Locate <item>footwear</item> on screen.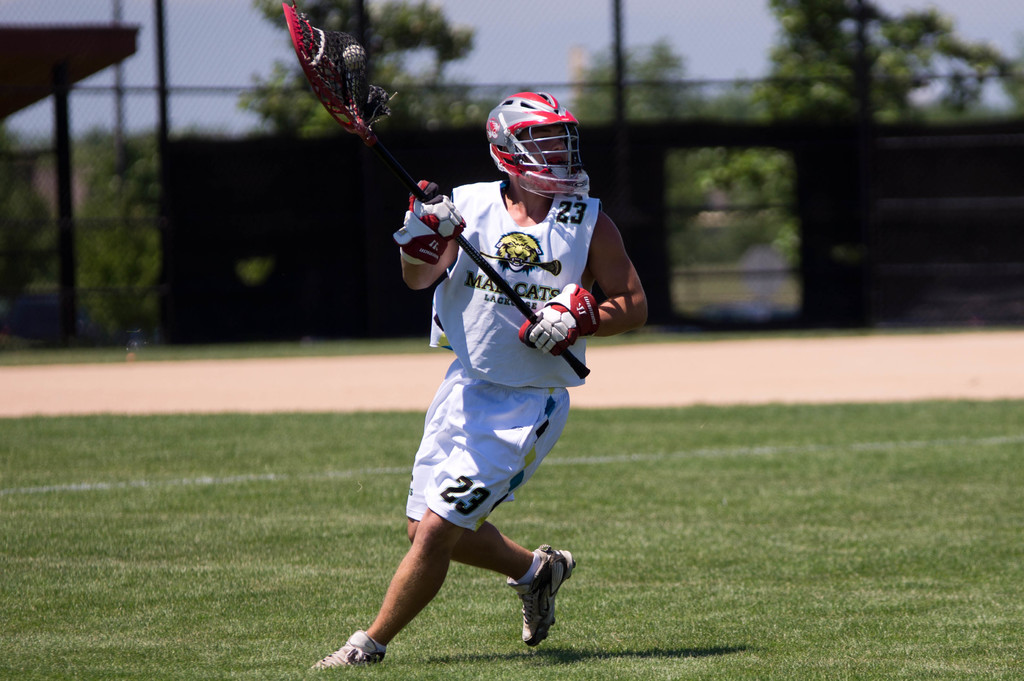
On screen at box=[308, 628, 388, 669].
